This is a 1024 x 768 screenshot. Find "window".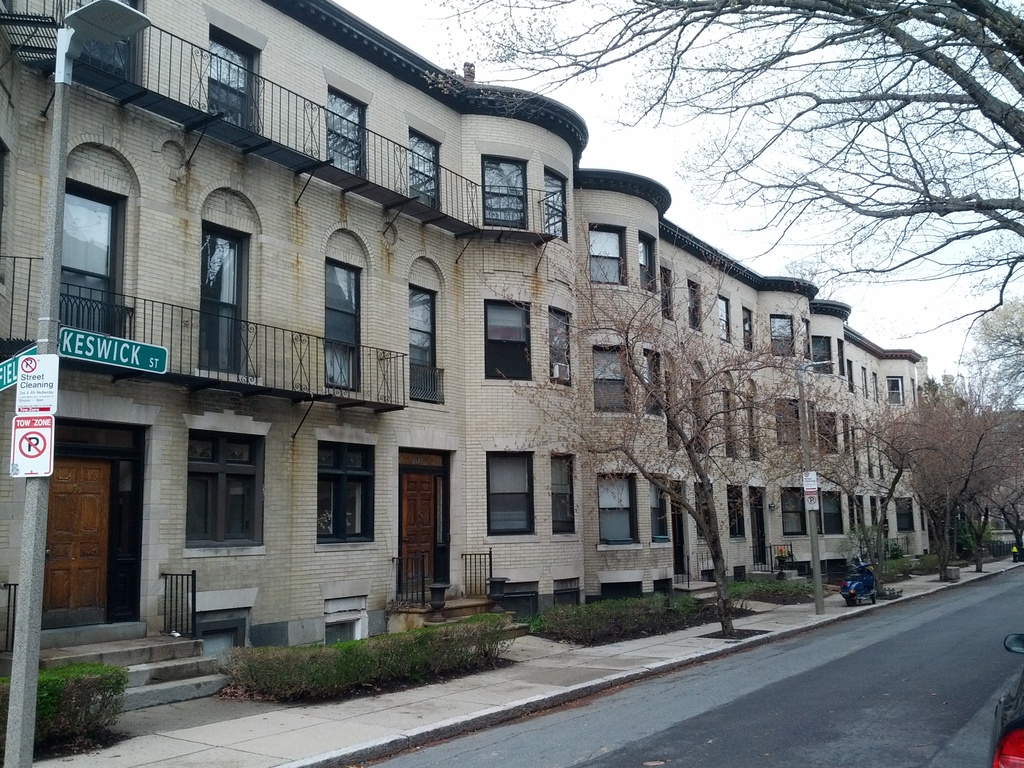
Bounding box: select_region(547, 299, 587, 393).
